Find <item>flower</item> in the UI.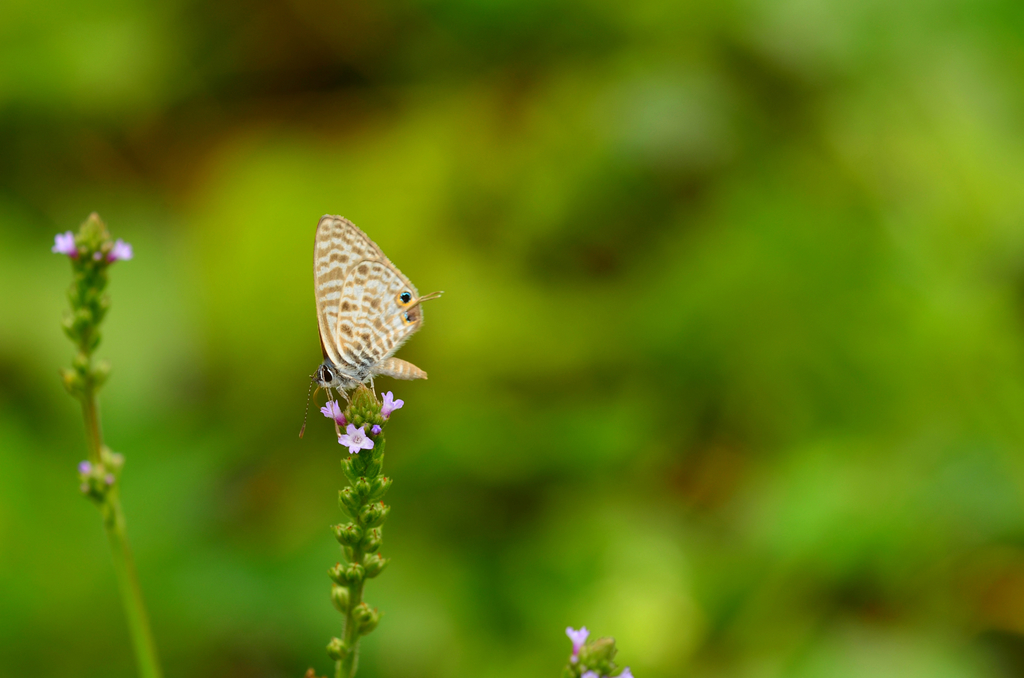
UI element at (337, 419, 376, 456).
